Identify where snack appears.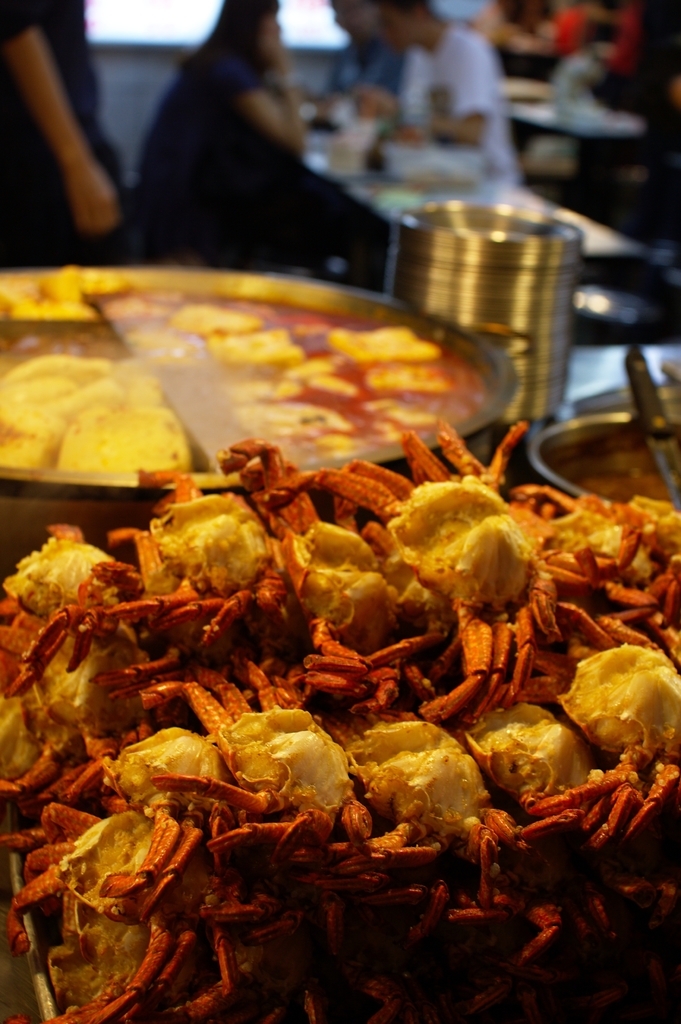
Appears at left=11, top=346, right=189, bottom=493.
